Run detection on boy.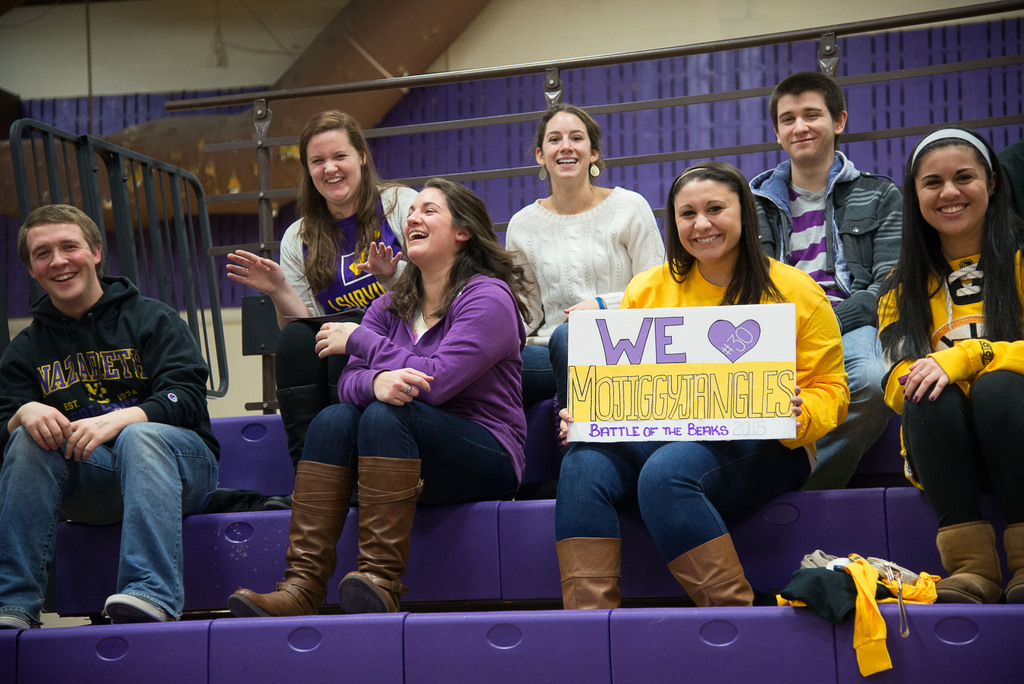
Result: [x1=748, y1=69, x2=909, y2=485].
